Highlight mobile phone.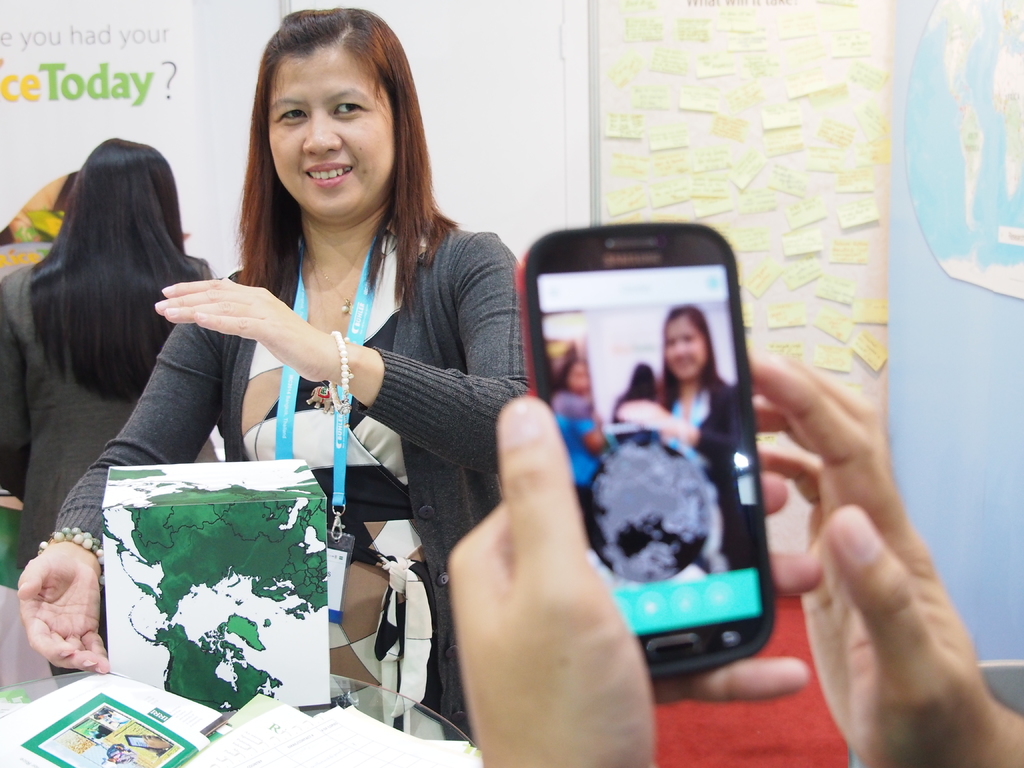
Highlighted region: [left=528, top=193, right=788, bottom=694].
